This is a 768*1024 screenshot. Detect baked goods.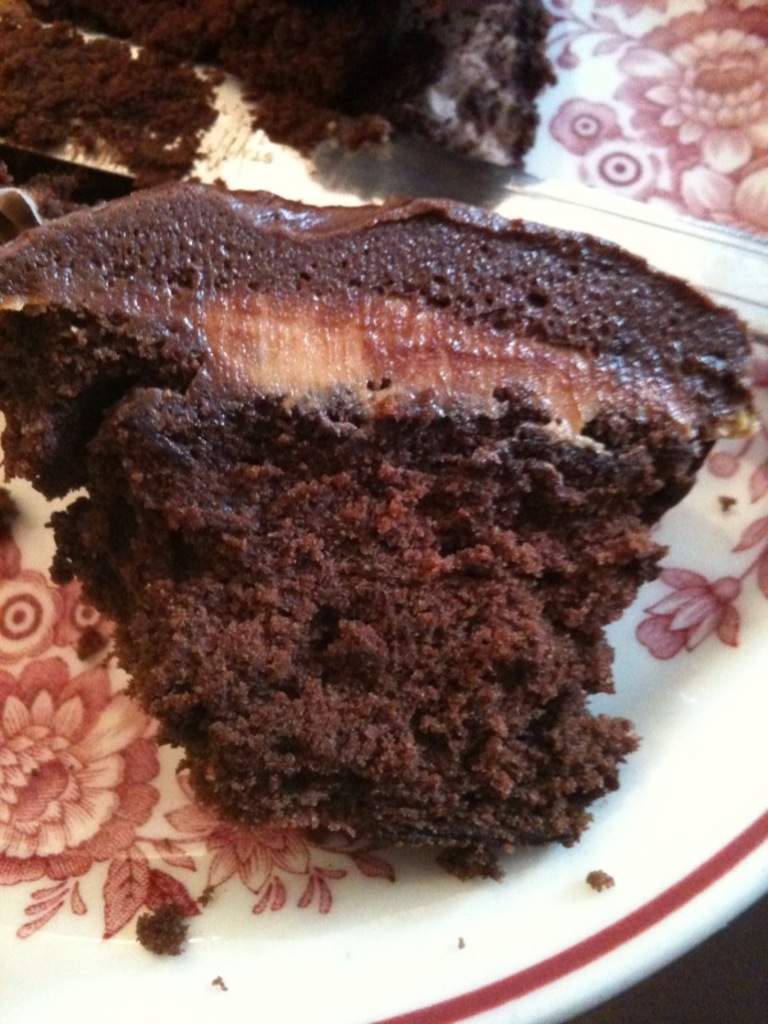
locate(0, 174, 753, 887).
